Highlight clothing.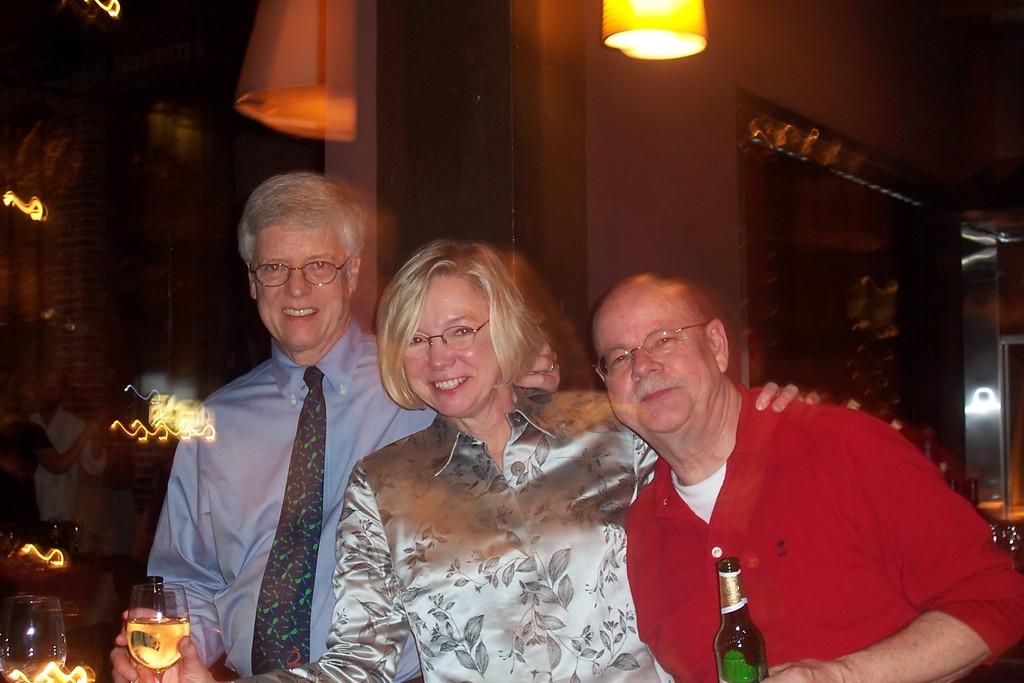
Highlighted region: l=148, t=313, r=445, b=682.
